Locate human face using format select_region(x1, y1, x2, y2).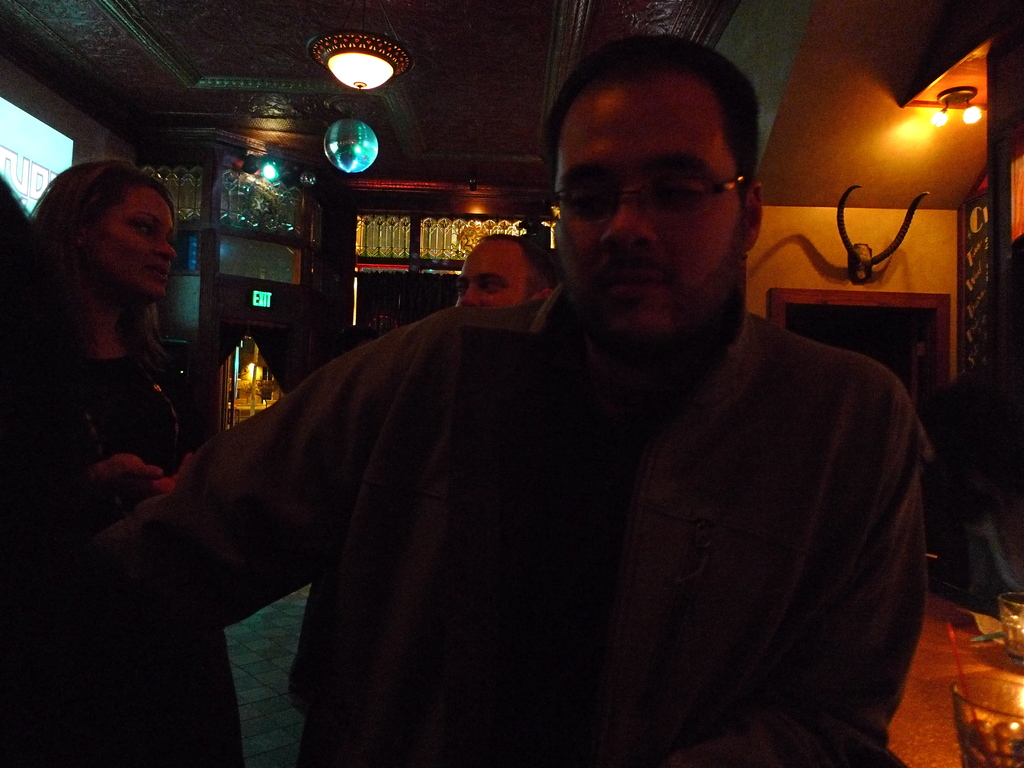
select_region(550, 82, 746, 372).
